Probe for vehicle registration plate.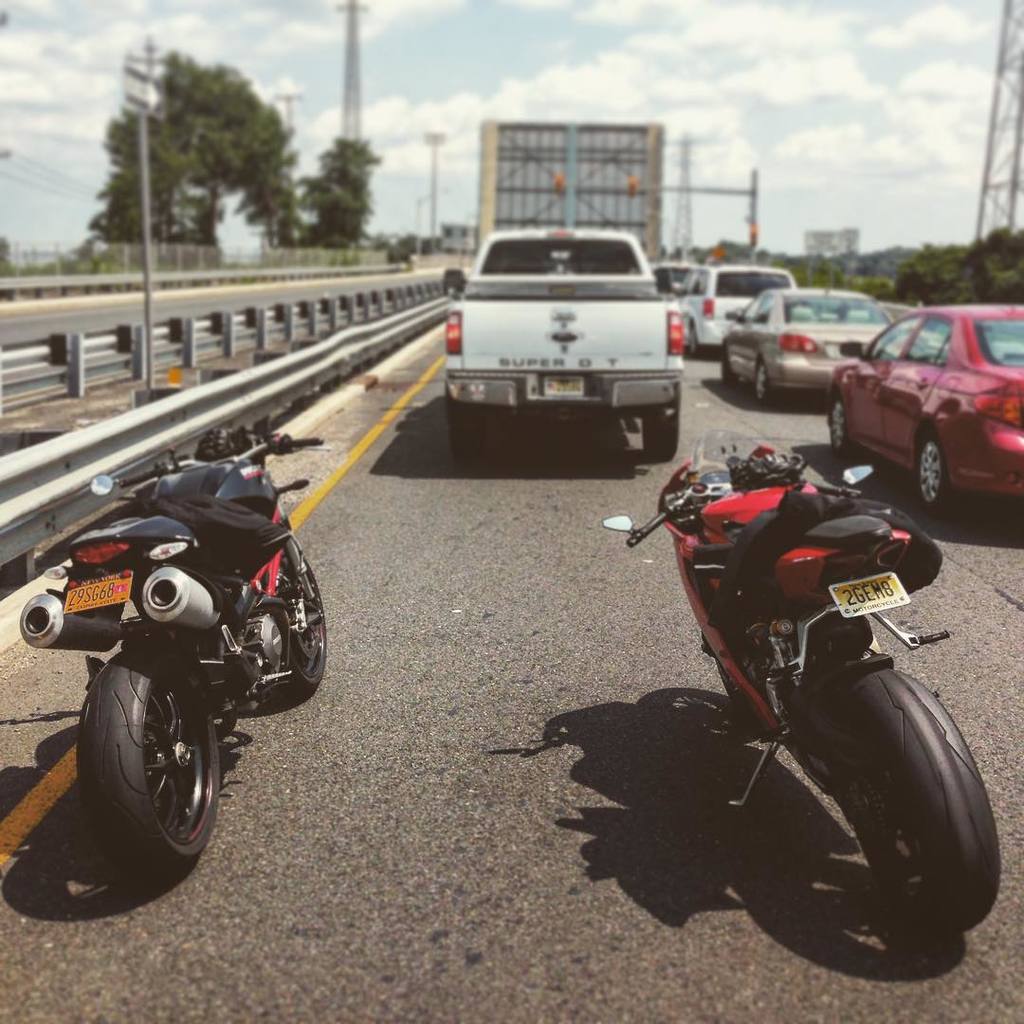
Probe result: [63, 572, 132, 616].
